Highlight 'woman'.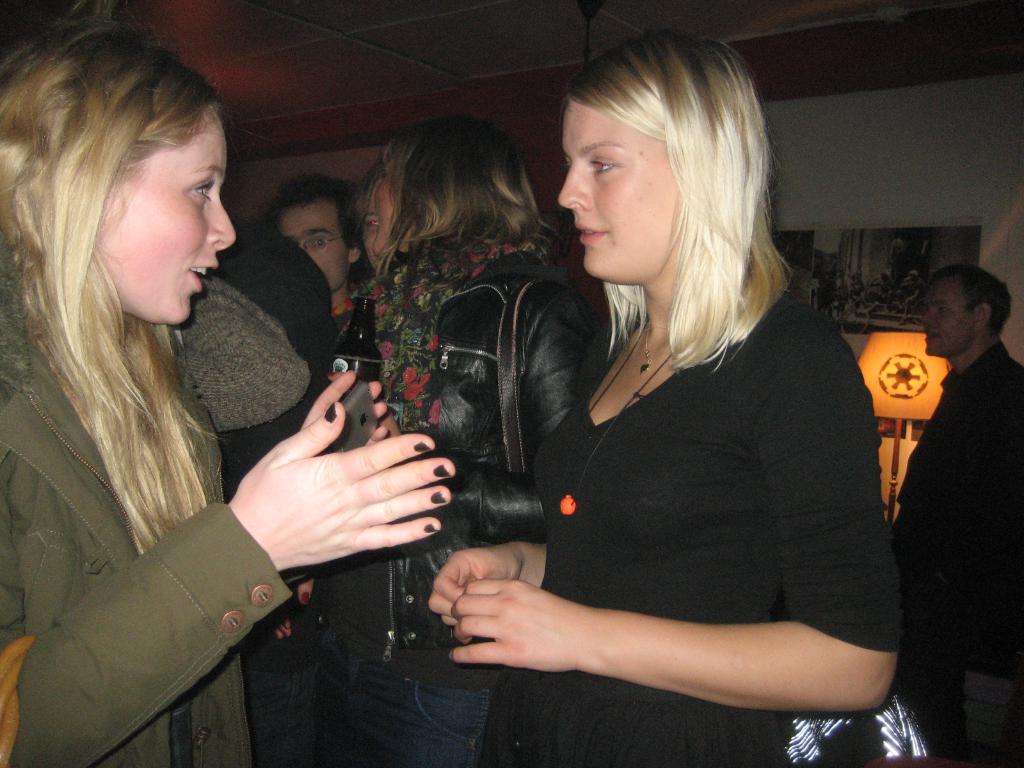
Highlighted region: bbox(268, 109, 604, 767).
